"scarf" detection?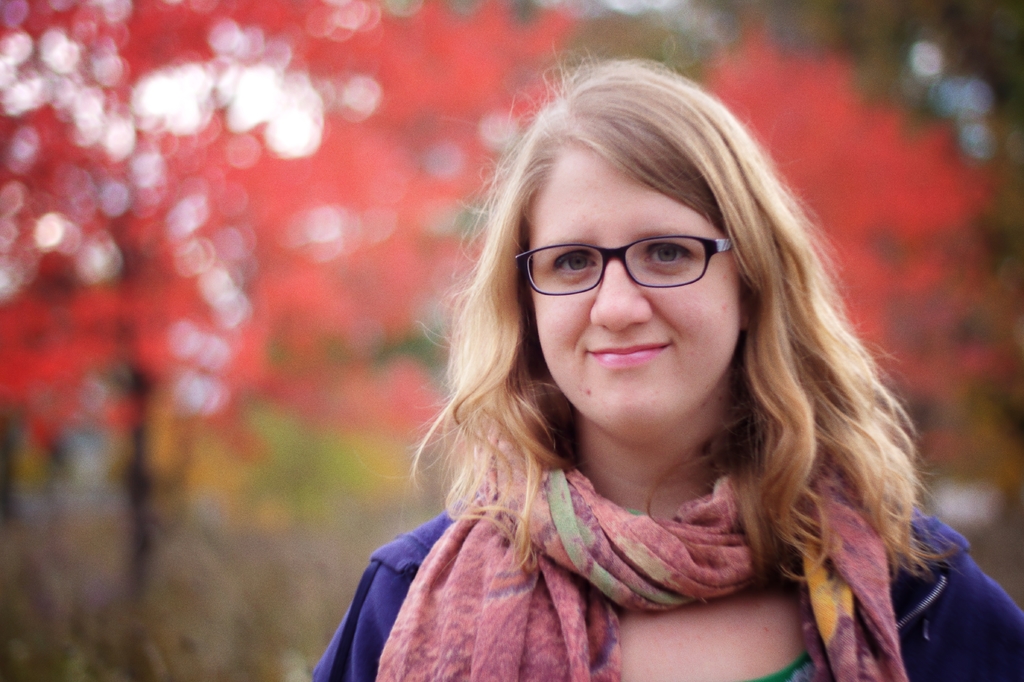
l=372, t=423, r=916, b=681
